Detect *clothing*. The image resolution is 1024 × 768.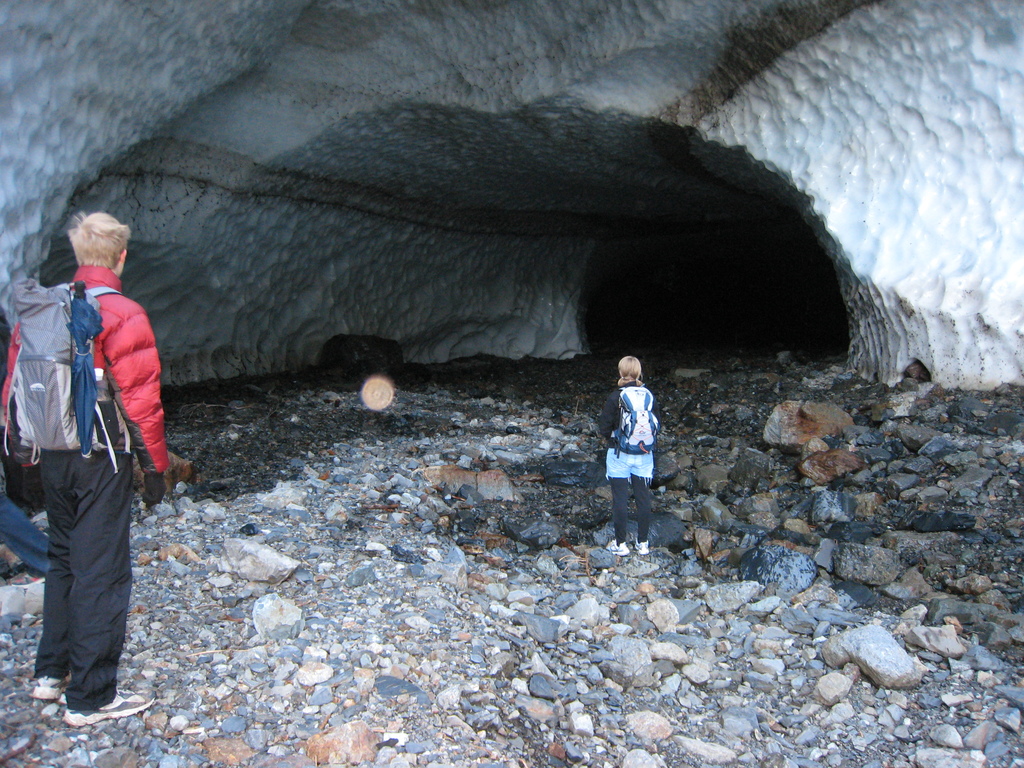
(10, 183, 170, 696).
